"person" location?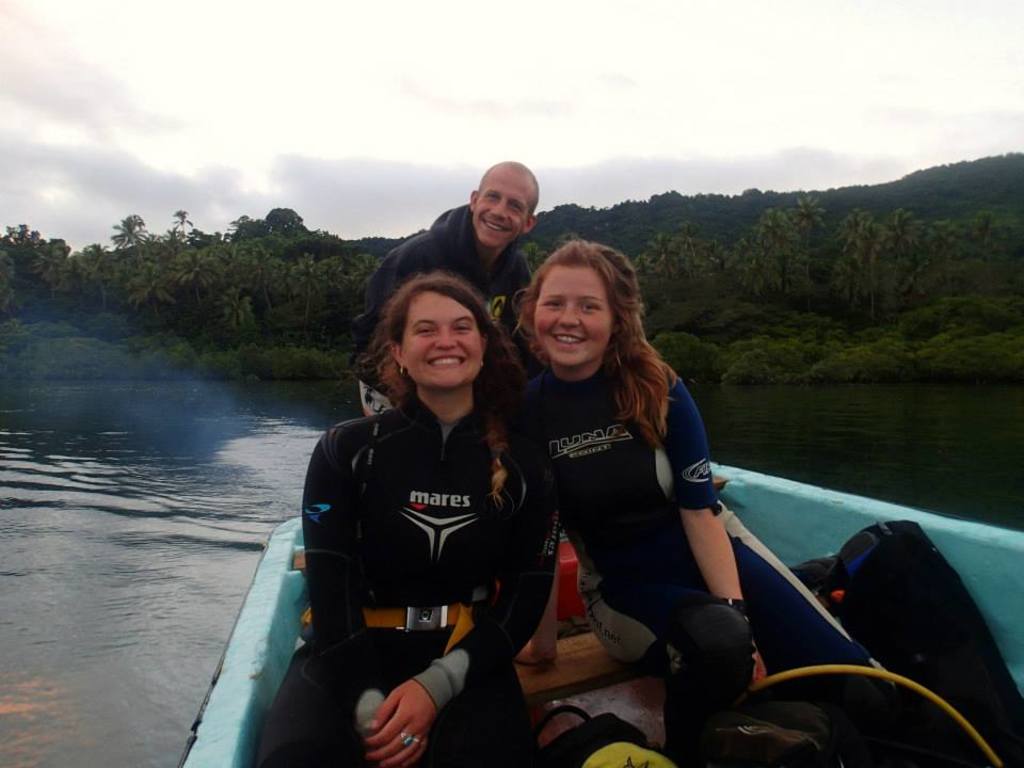
351/161/541/416
